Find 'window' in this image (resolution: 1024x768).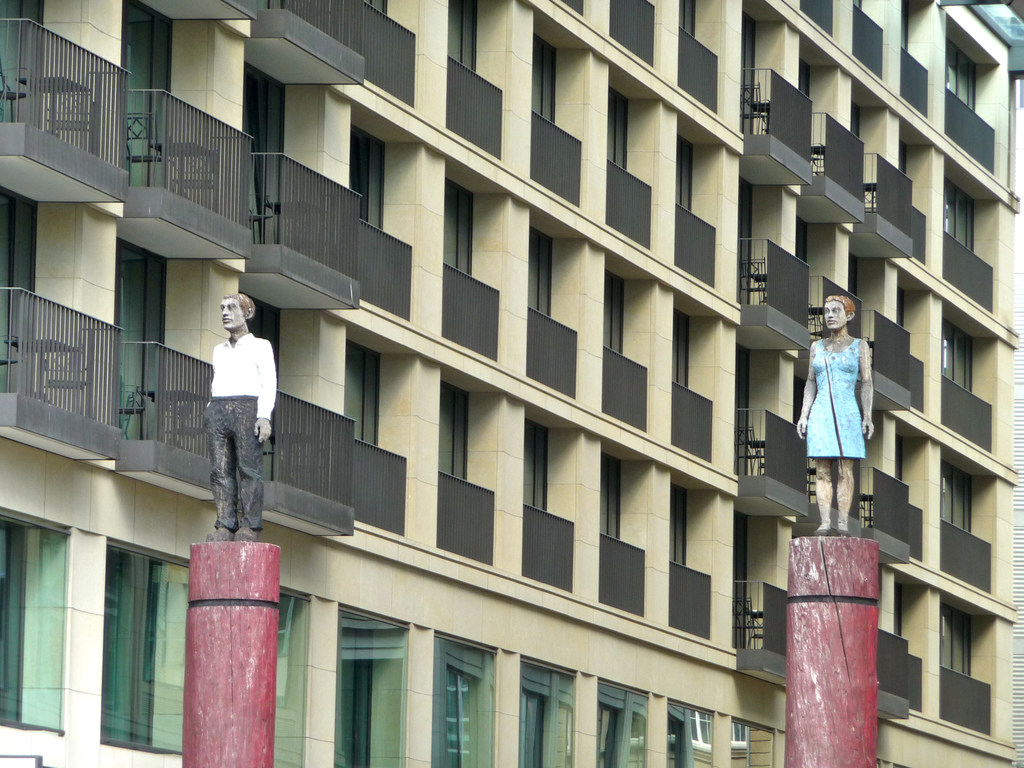
{"left": 895, "top": 434, "right": 906, "bottom": 479}.
